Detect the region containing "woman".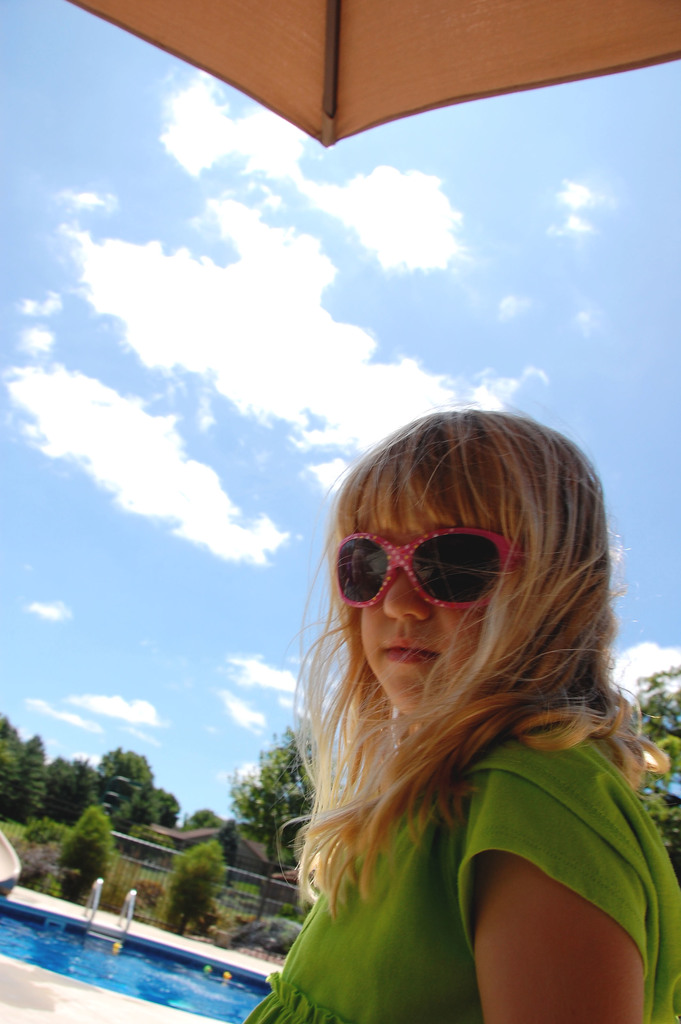
<bbox>245, 392, 680, 1023</bbox>.
